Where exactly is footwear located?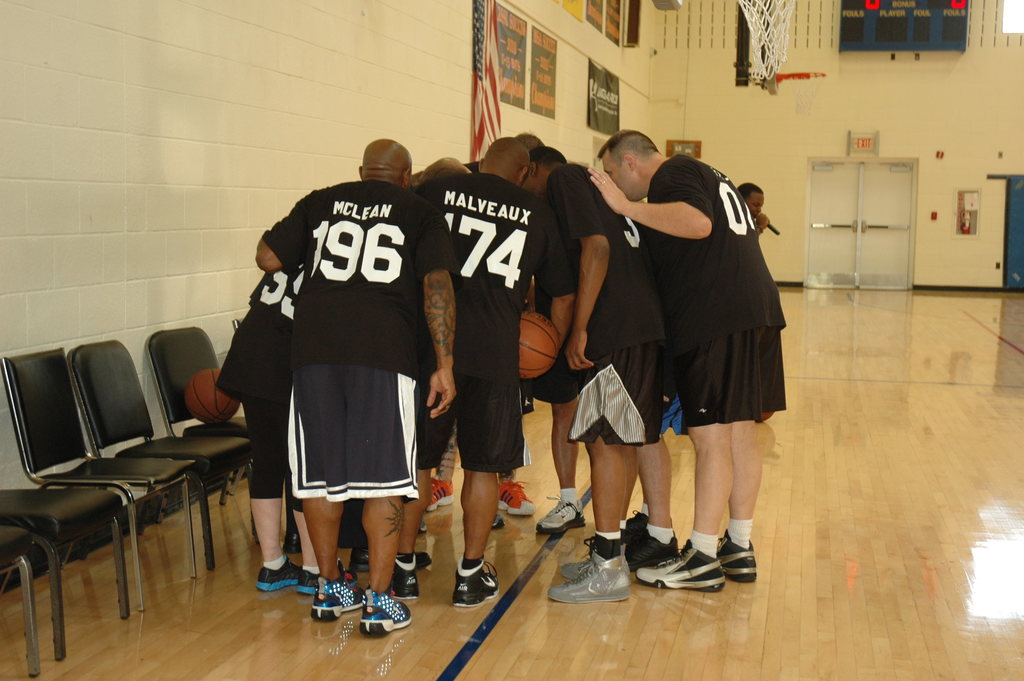
Its bounding box is left=295, top=566, right=321, bottom=594.
